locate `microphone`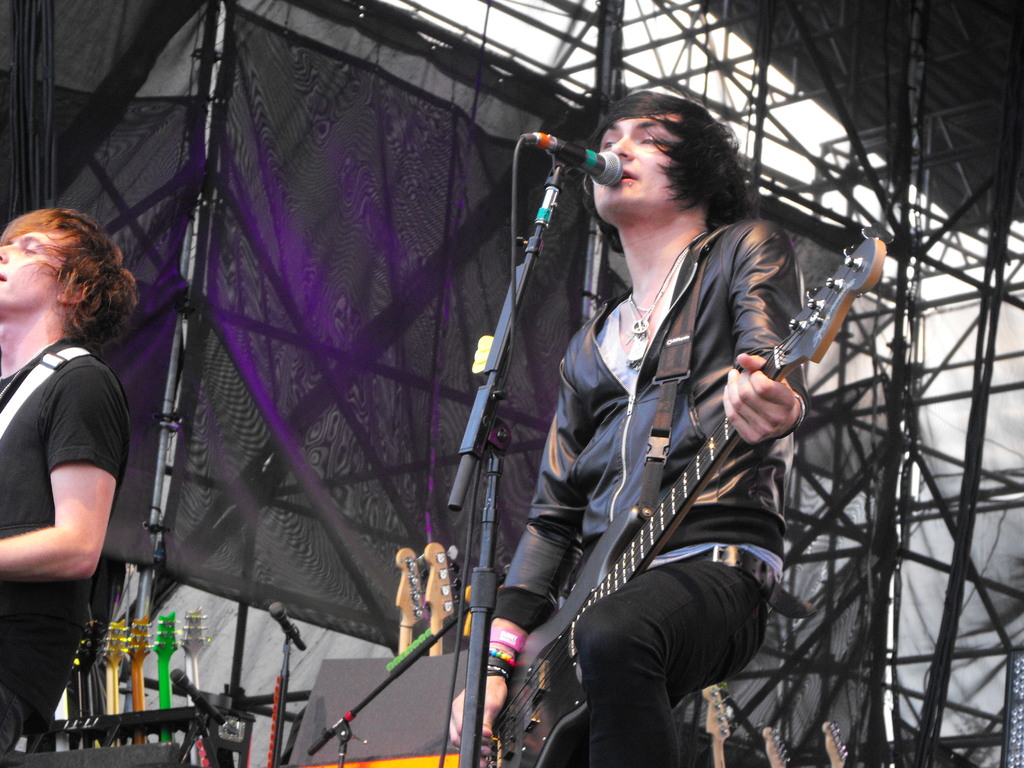
<bbox>511, 140, 627, 223</bbox>
